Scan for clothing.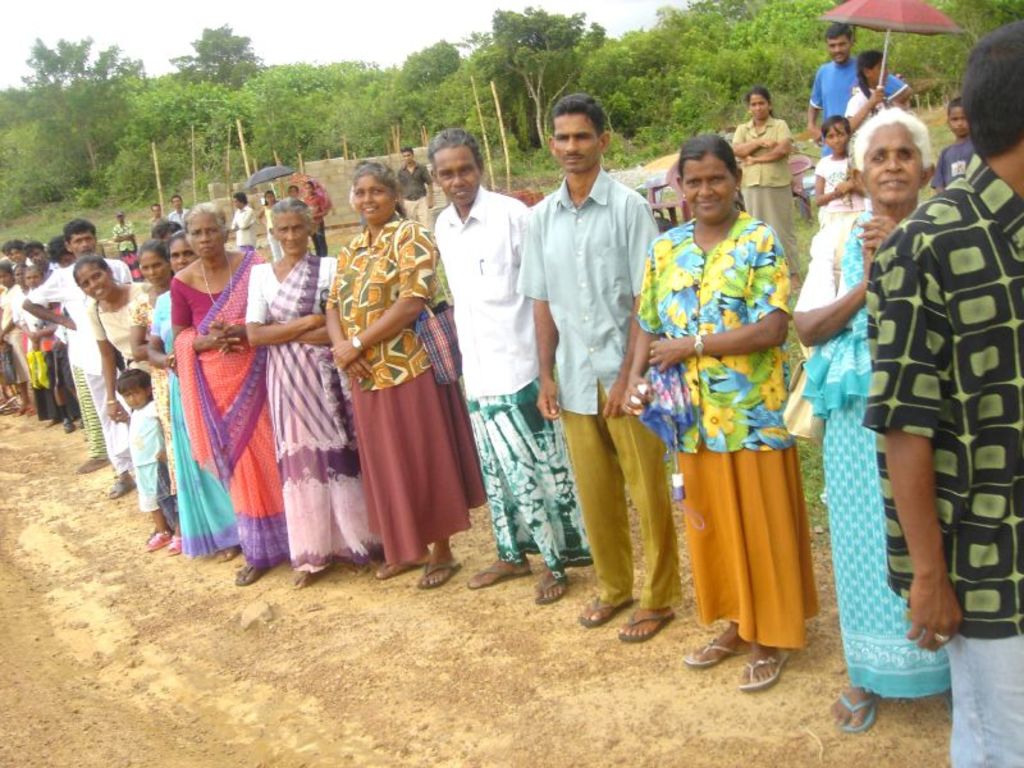
Scan result: pyautogui.locateOnScreen(842, 84, 886, 125).
